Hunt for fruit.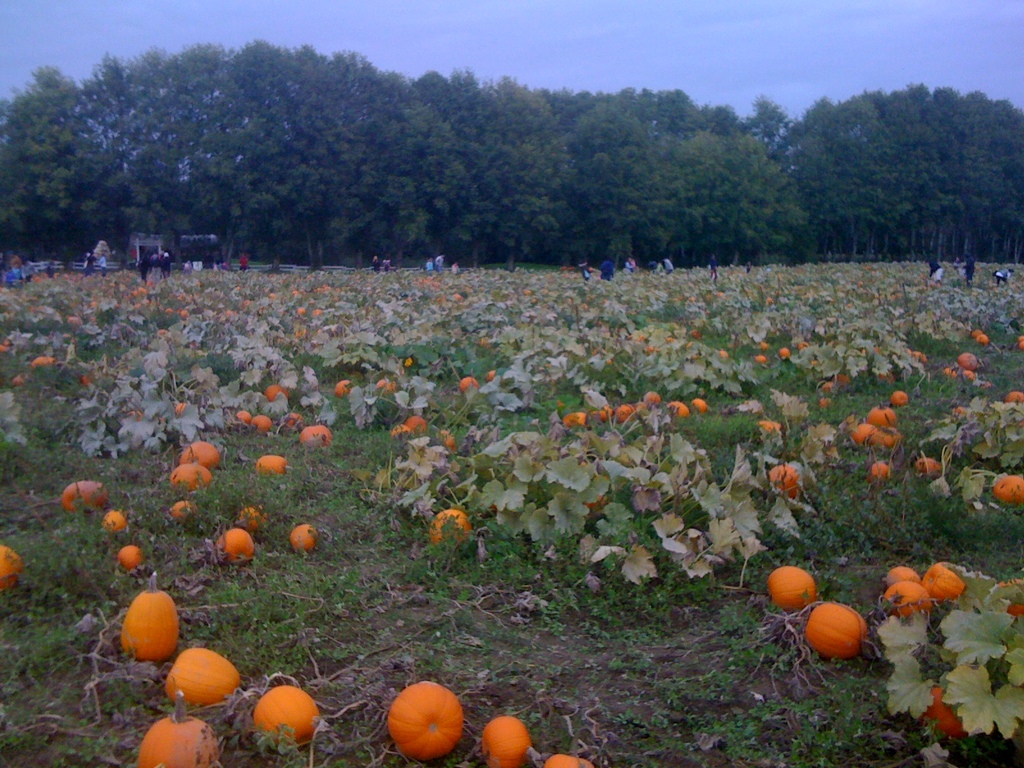
Hunted down at (436, 431, 459, 450).
